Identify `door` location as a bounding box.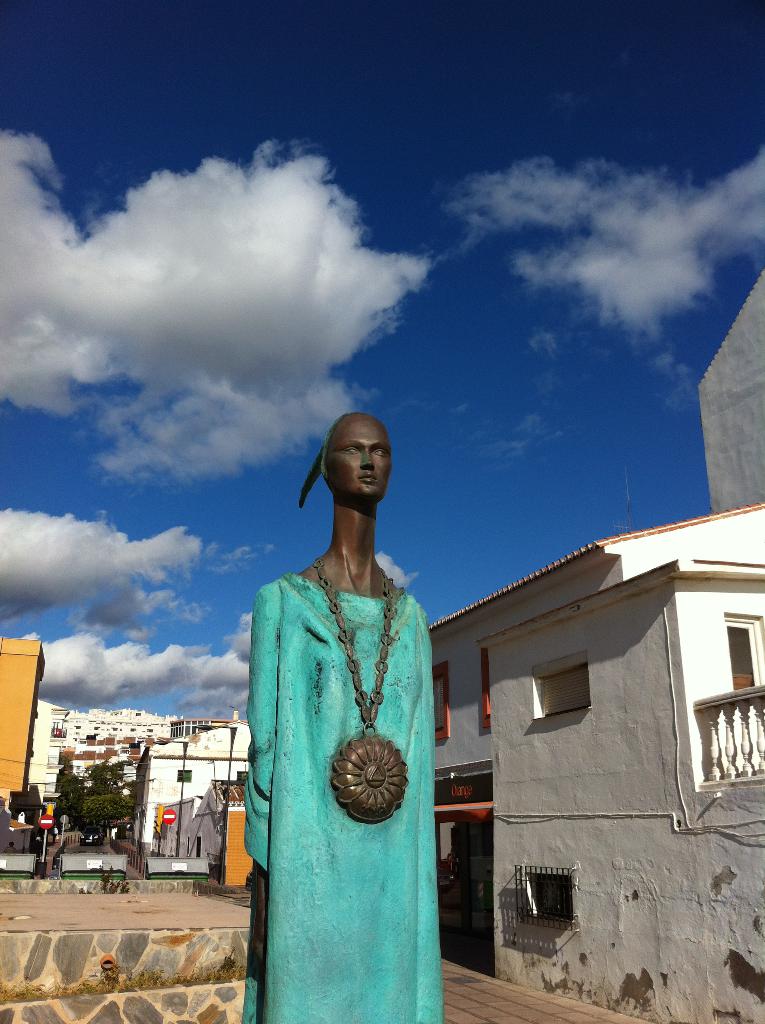
select_region(433, 787, 489, 967).
